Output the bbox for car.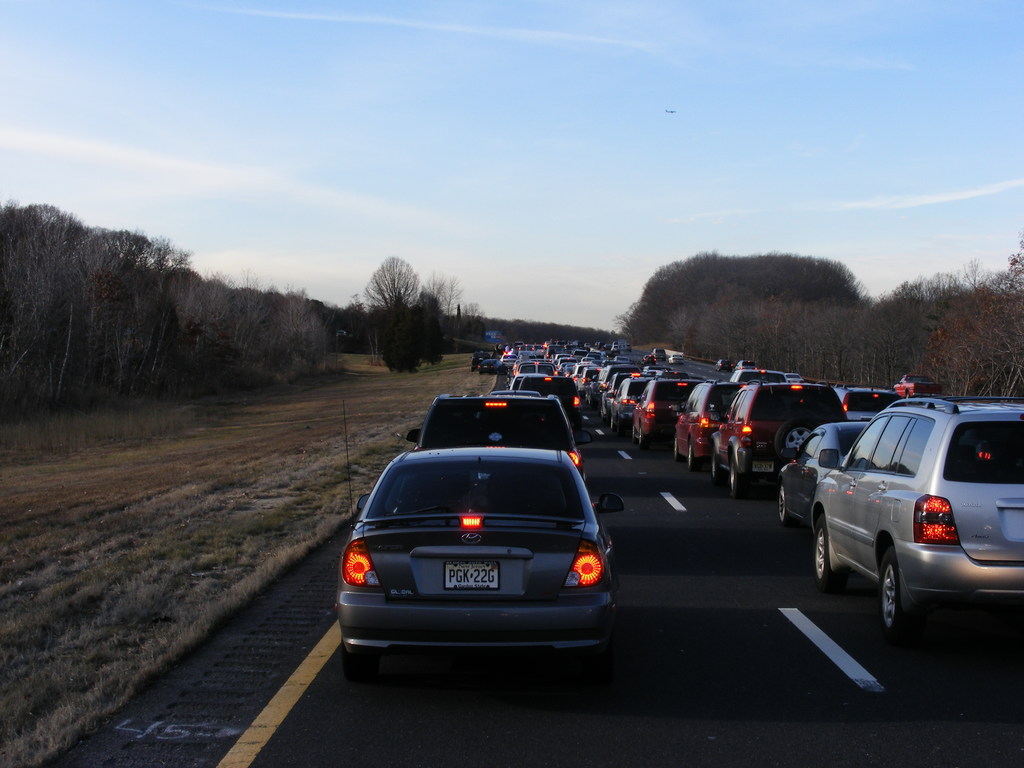
<box>666,377,747,477</box>.
